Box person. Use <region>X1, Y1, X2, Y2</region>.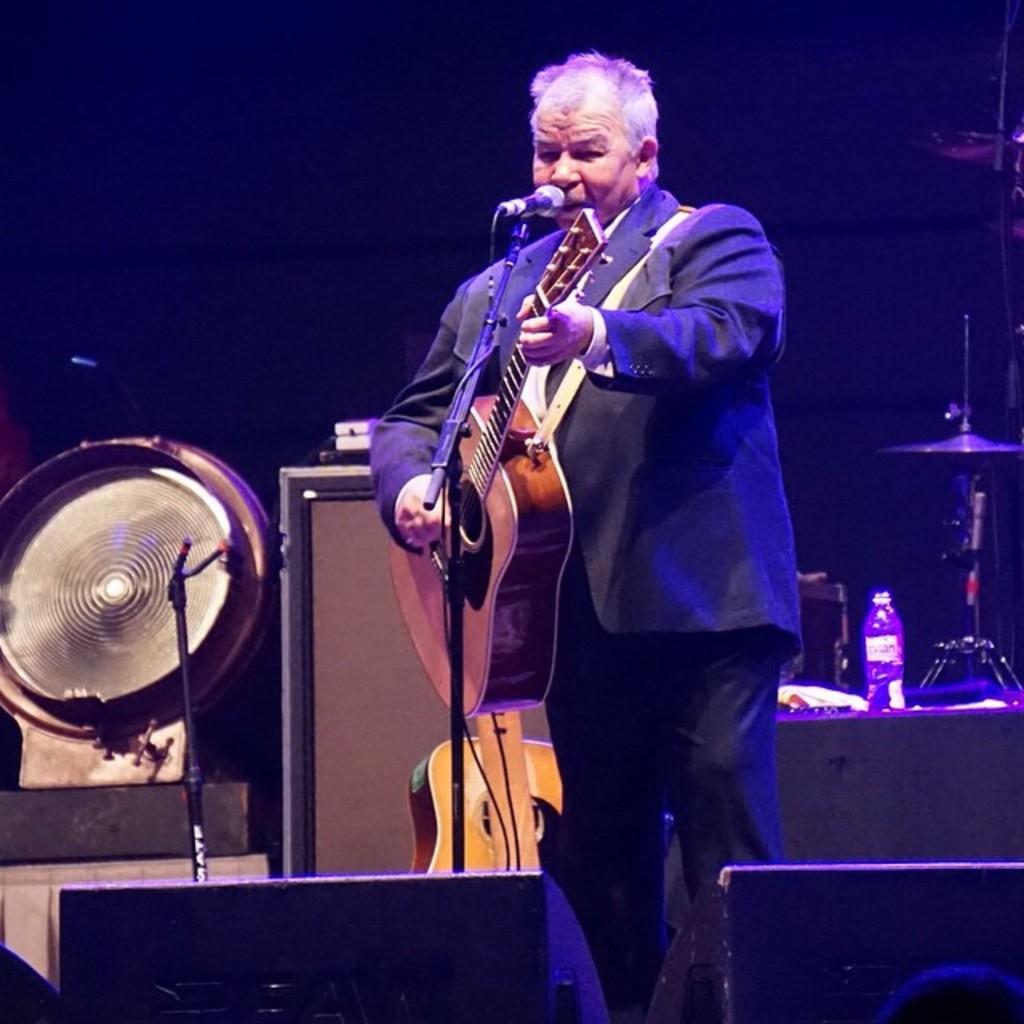
<region>435, 16, 795, 1010</region>.
